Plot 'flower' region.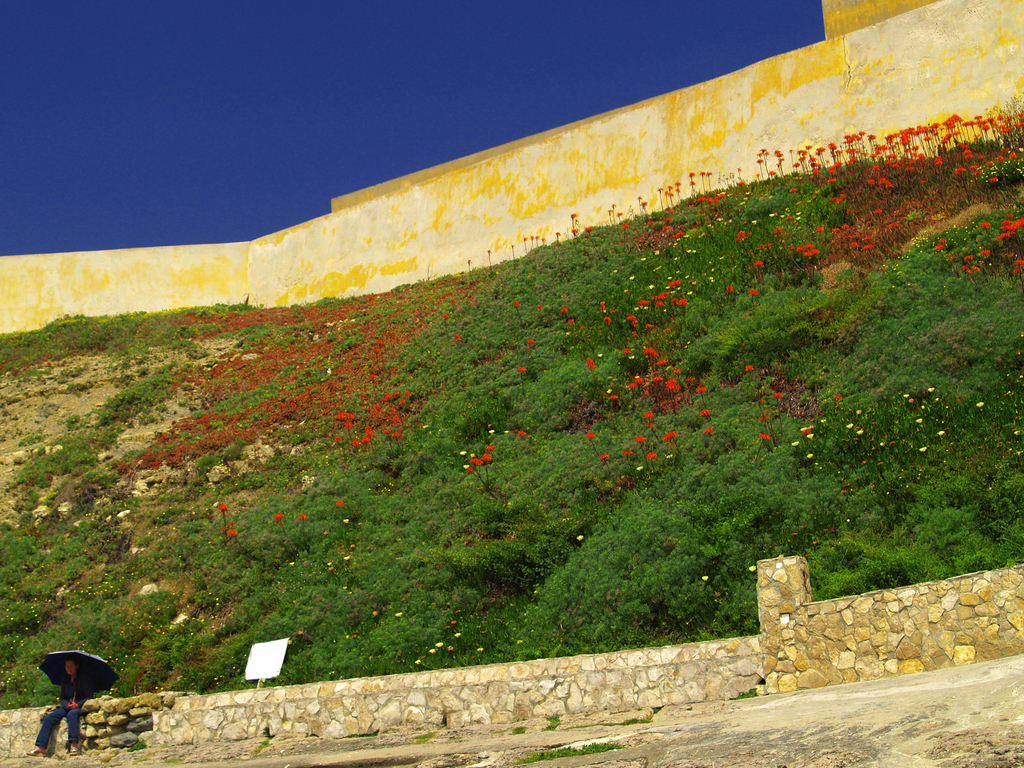
Plotted at box(452, 633, 460, 639).
